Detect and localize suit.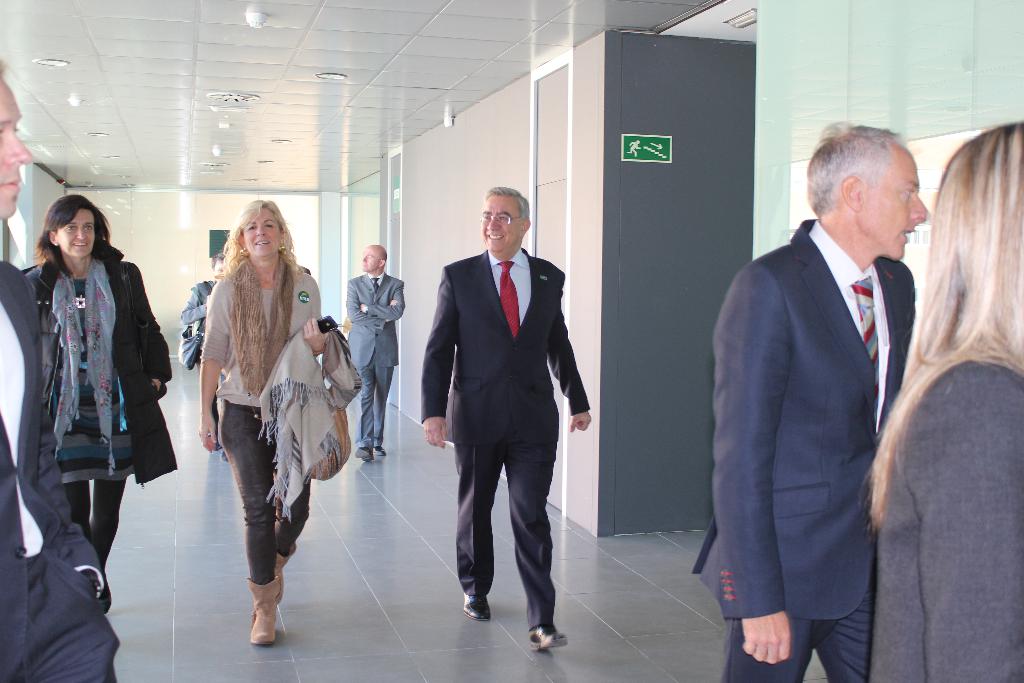
Localized at x1=418, y1=251, x2=589, y2=630.
